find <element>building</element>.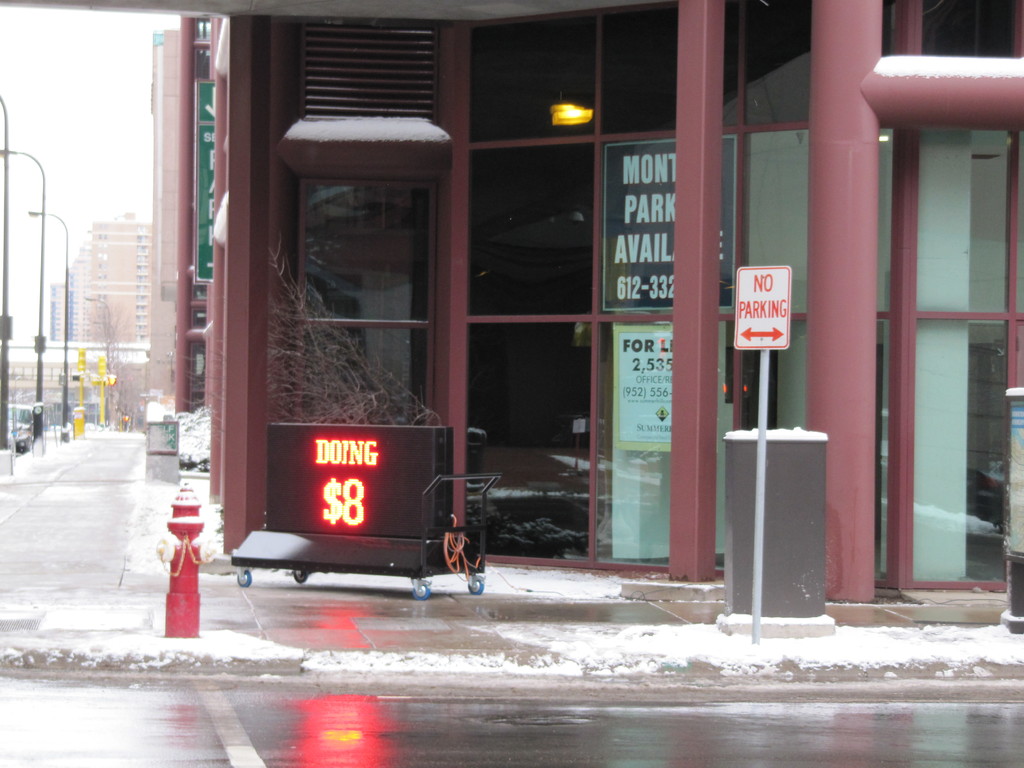
[x1=76, y1=218, x2=152, y2=340].
